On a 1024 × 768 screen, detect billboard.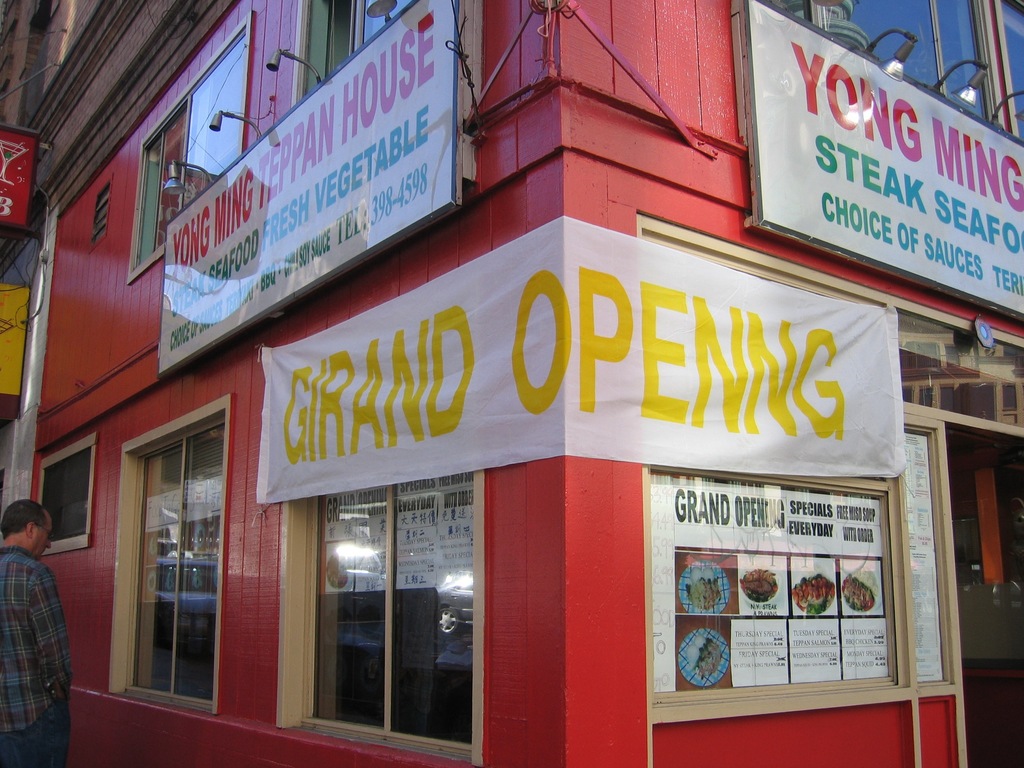
0:127:38:221.
